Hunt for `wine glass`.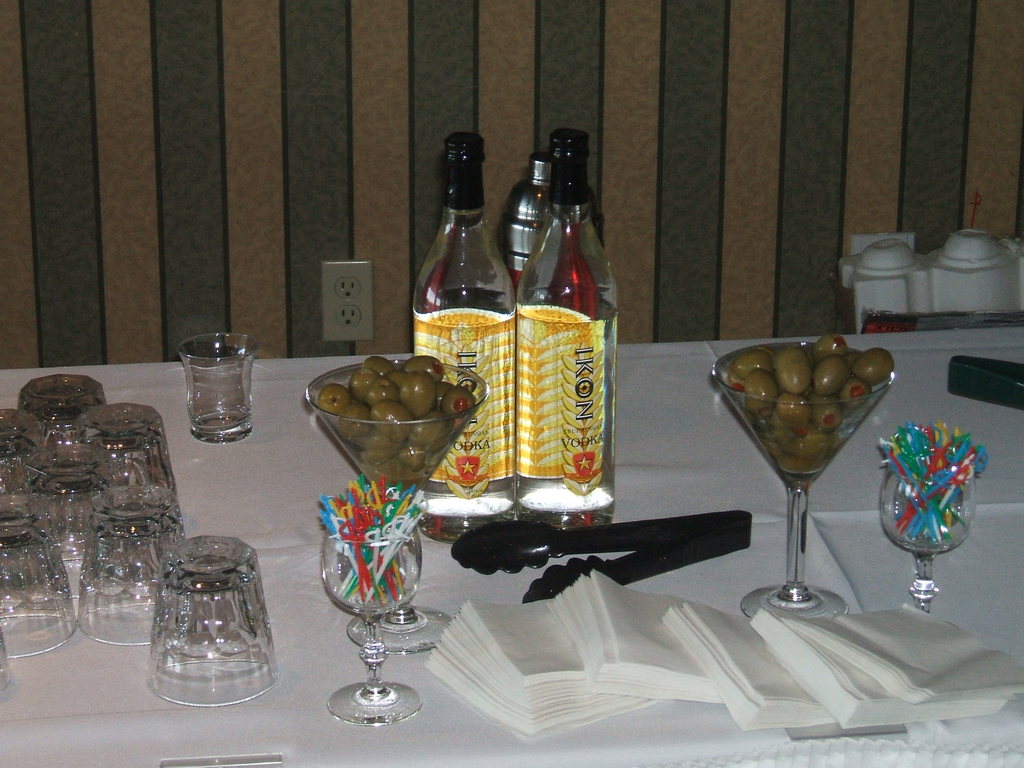
Hunted down at <bbox>83, 399, 182, 511</bbox>.
